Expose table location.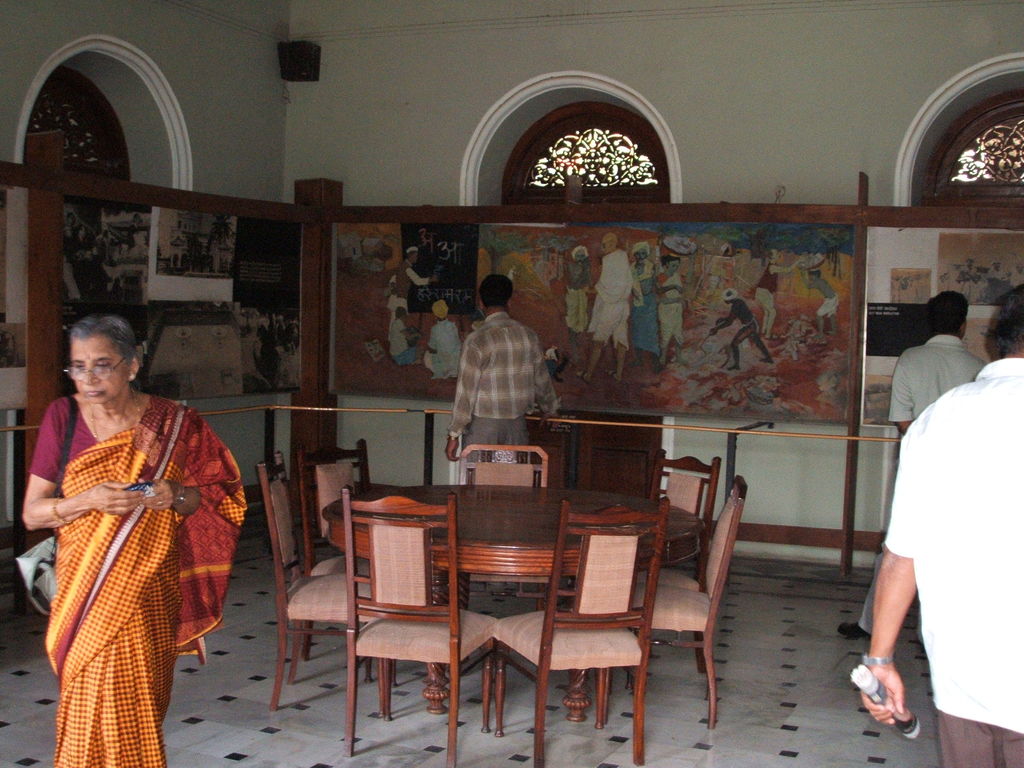
Exposed at bbox=(321, 484, 705, 724).
